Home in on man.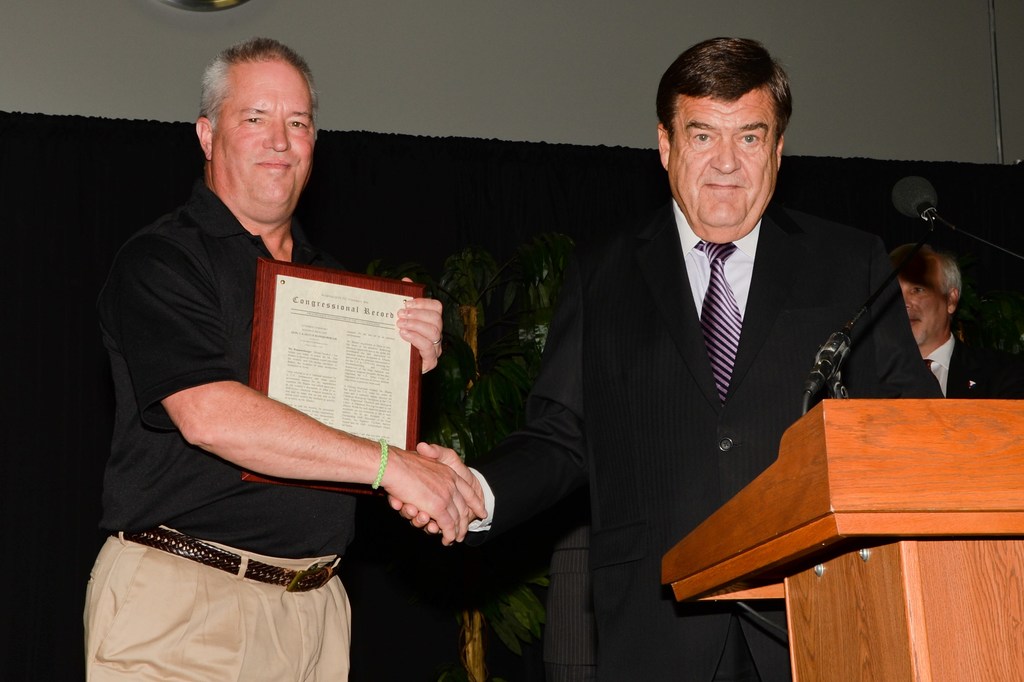
Homed in at <box>399,31,945,675</box>.
